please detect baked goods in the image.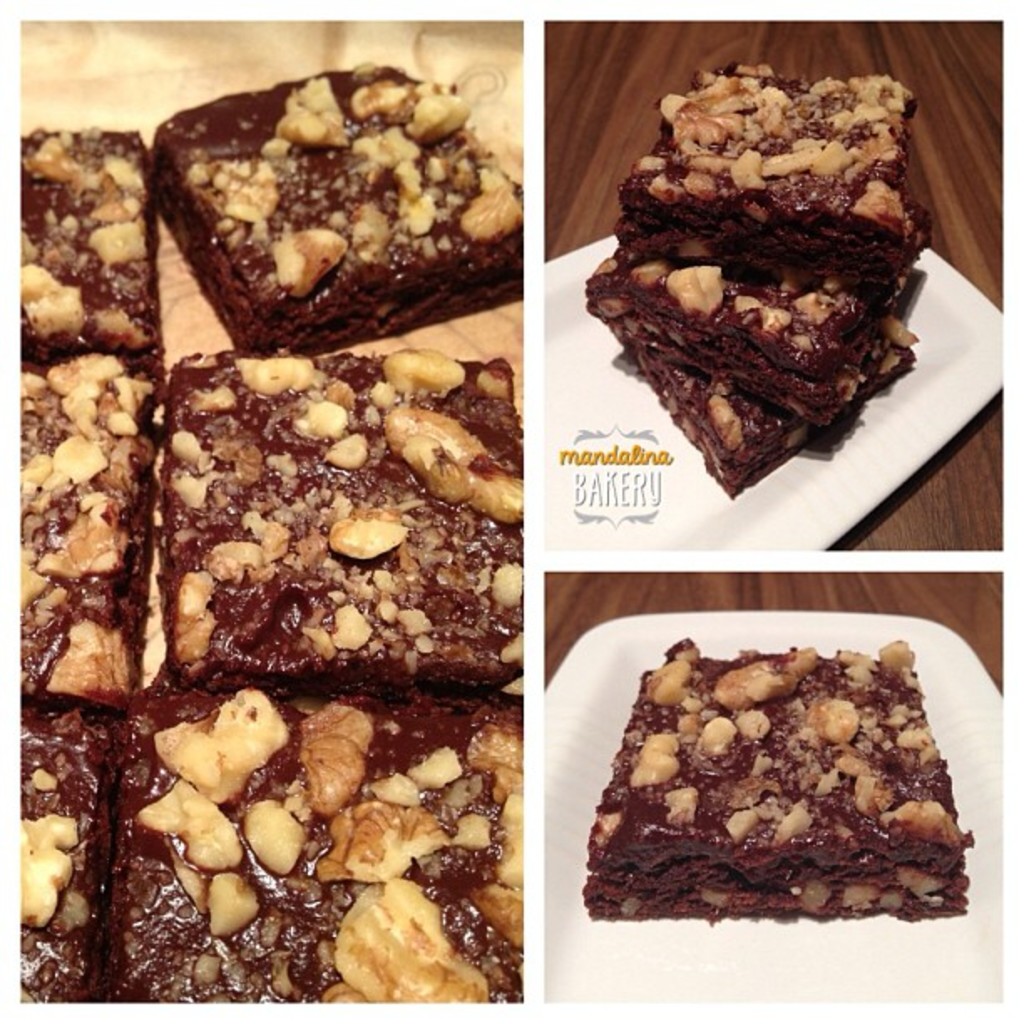
621,64,917,256.
